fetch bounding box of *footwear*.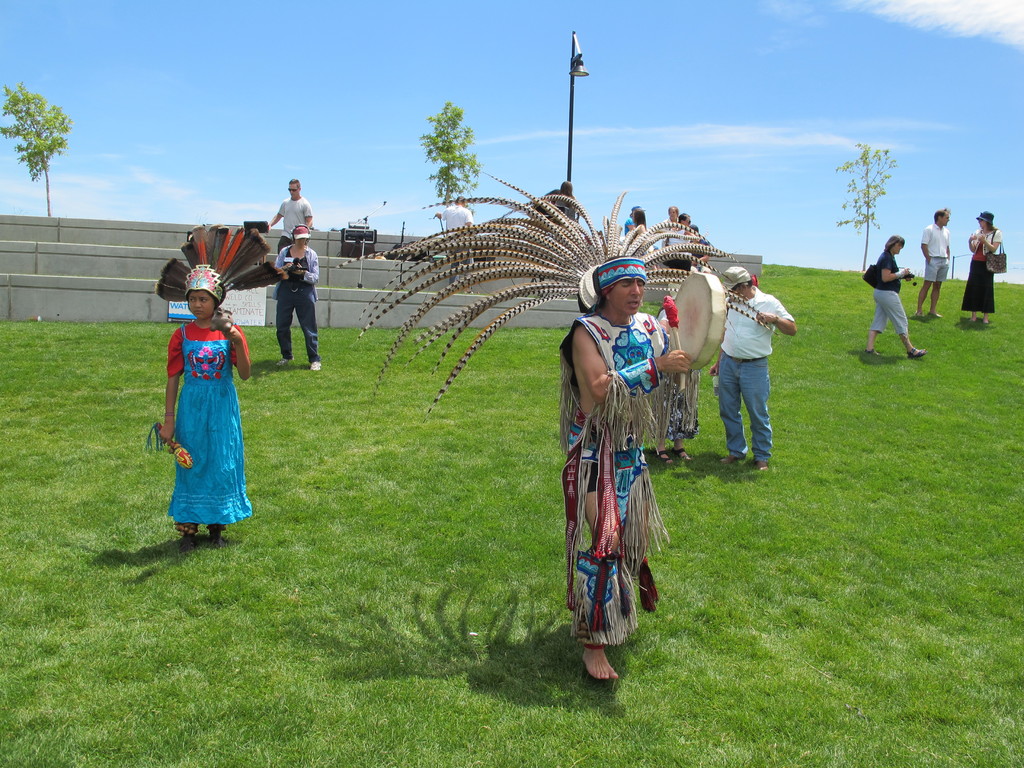
Bbox: {"left": 310, "top": 361, "right": 323, "bottom": 367}.
